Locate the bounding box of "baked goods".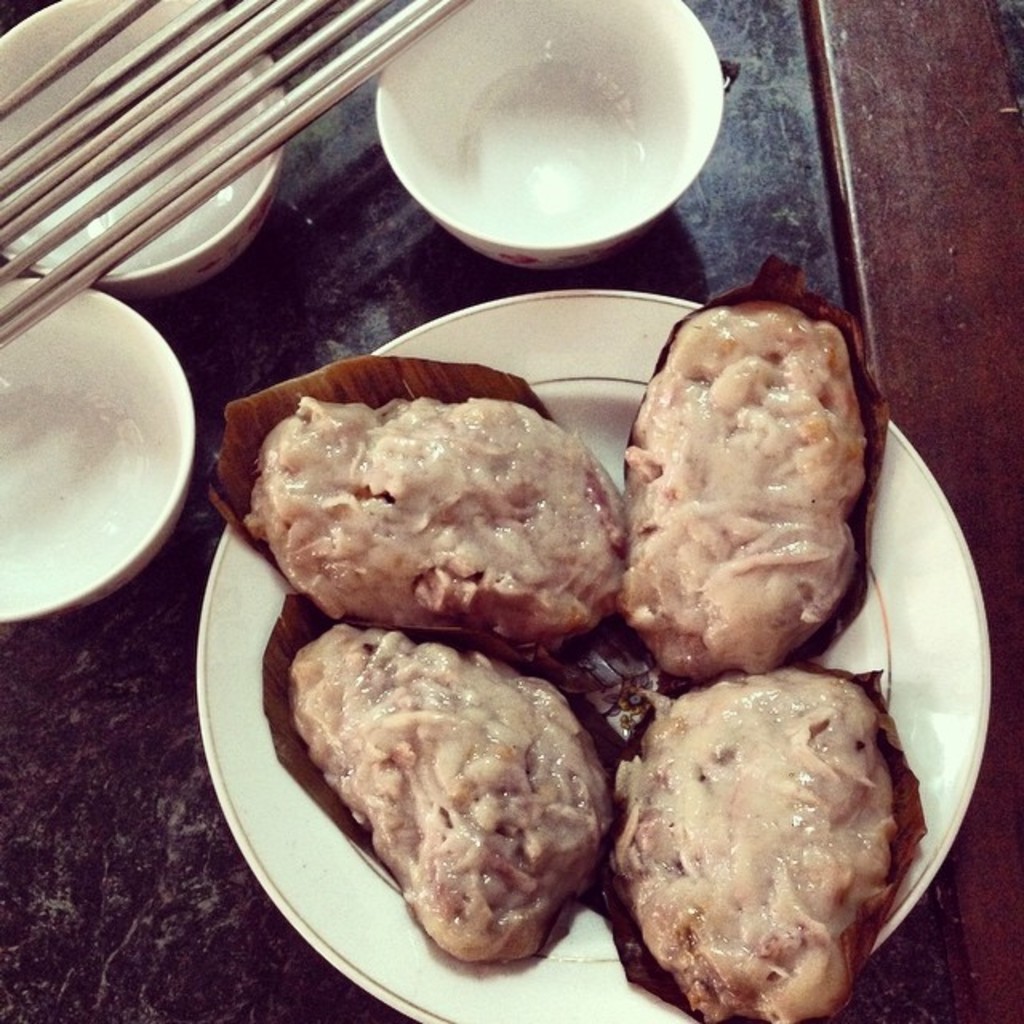
Bounding box: BBox(283, 616, 610, 971).
